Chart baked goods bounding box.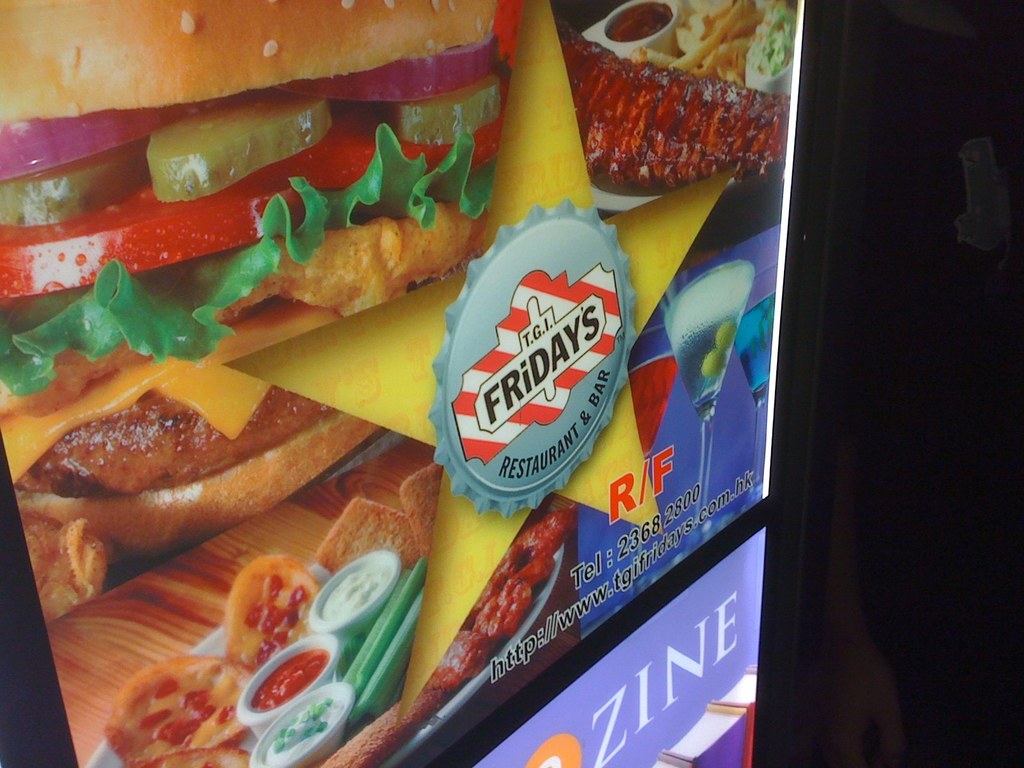
Charted: l=4, t=371, r=350, b=614.
